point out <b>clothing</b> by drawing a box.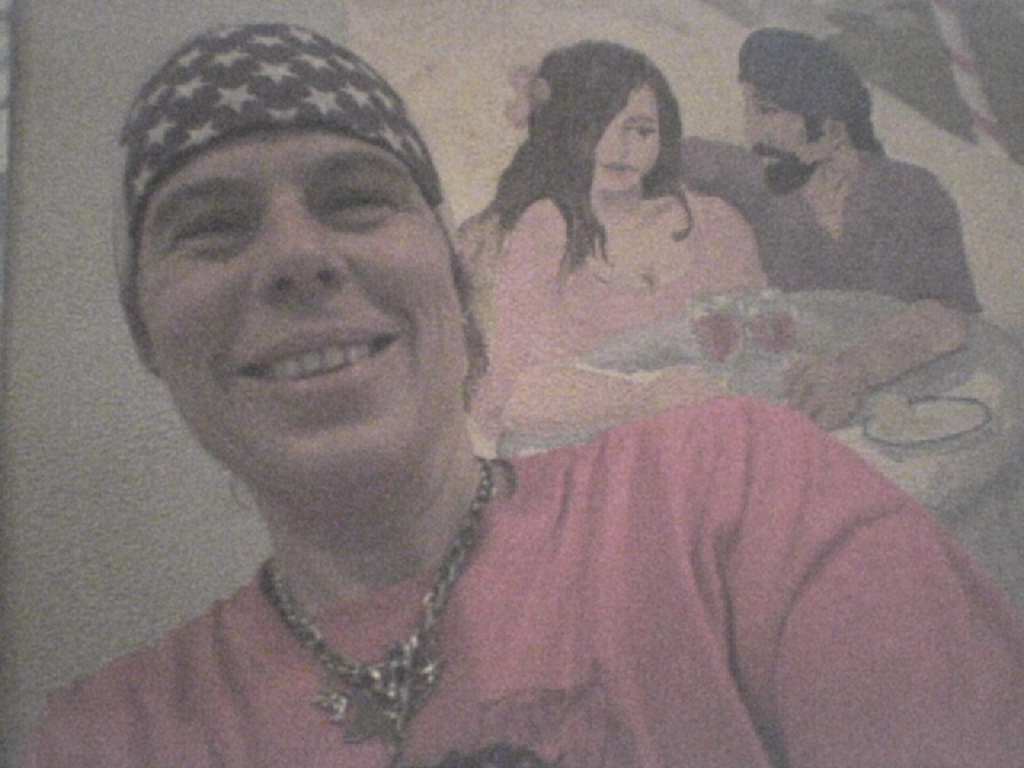
locate(469, 190, 771, 435).
